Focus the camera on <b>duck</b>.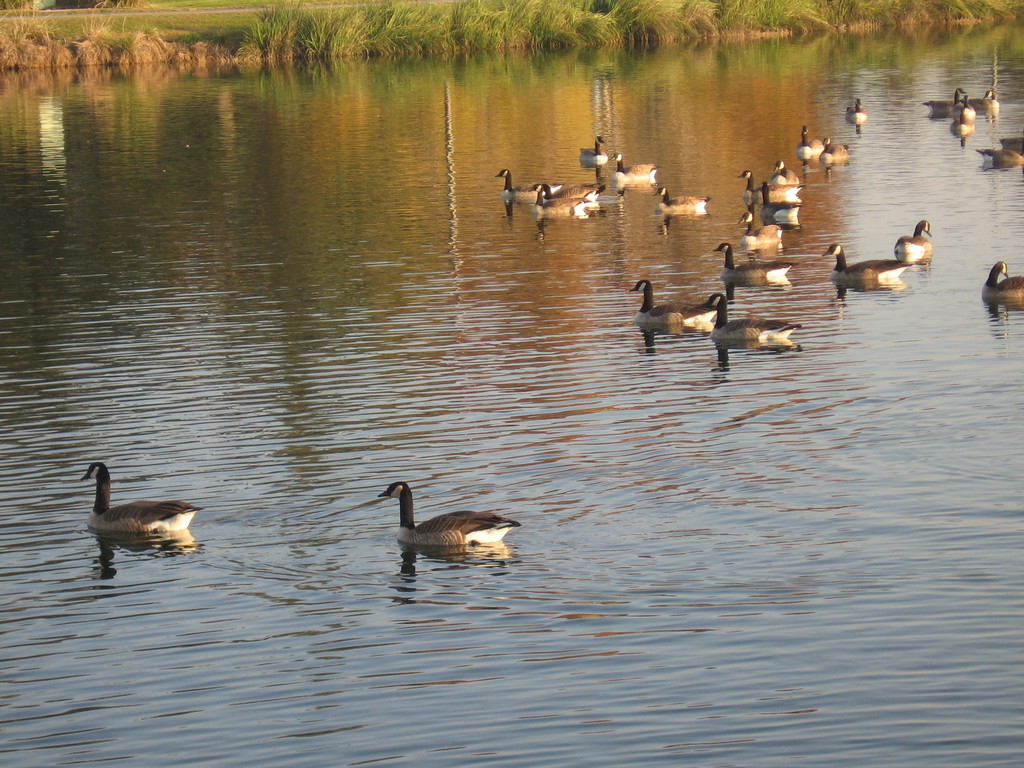
Focus region: [950,88,964,121].
